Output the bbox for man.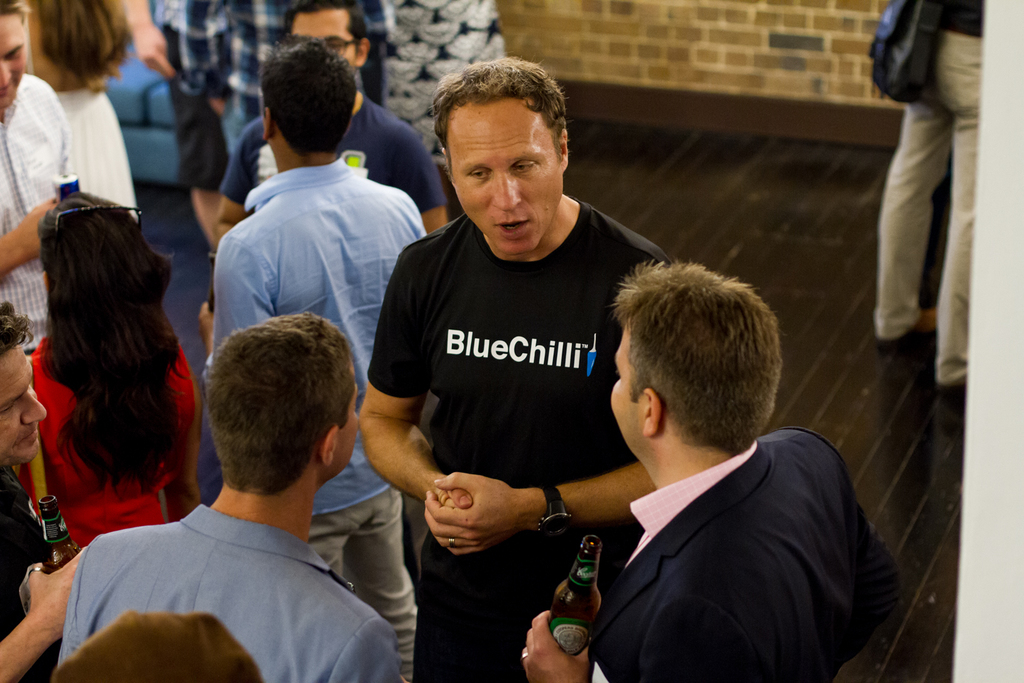
{"x1": 196, "y1": 35, "x2": 436, "y2": 676}.
